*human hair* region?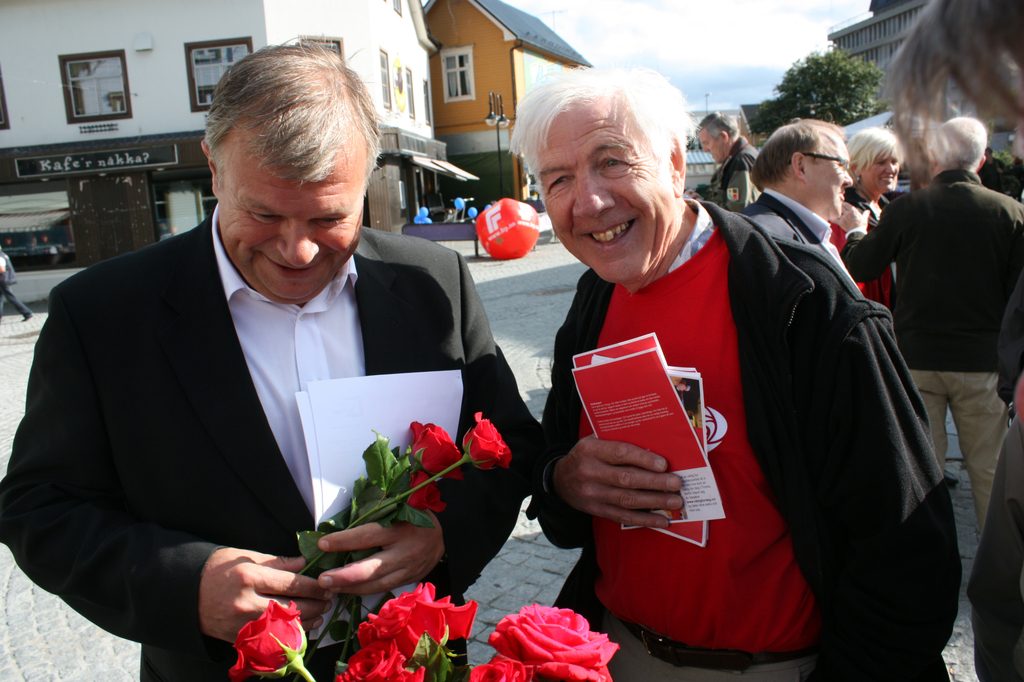
841,122,898,175
